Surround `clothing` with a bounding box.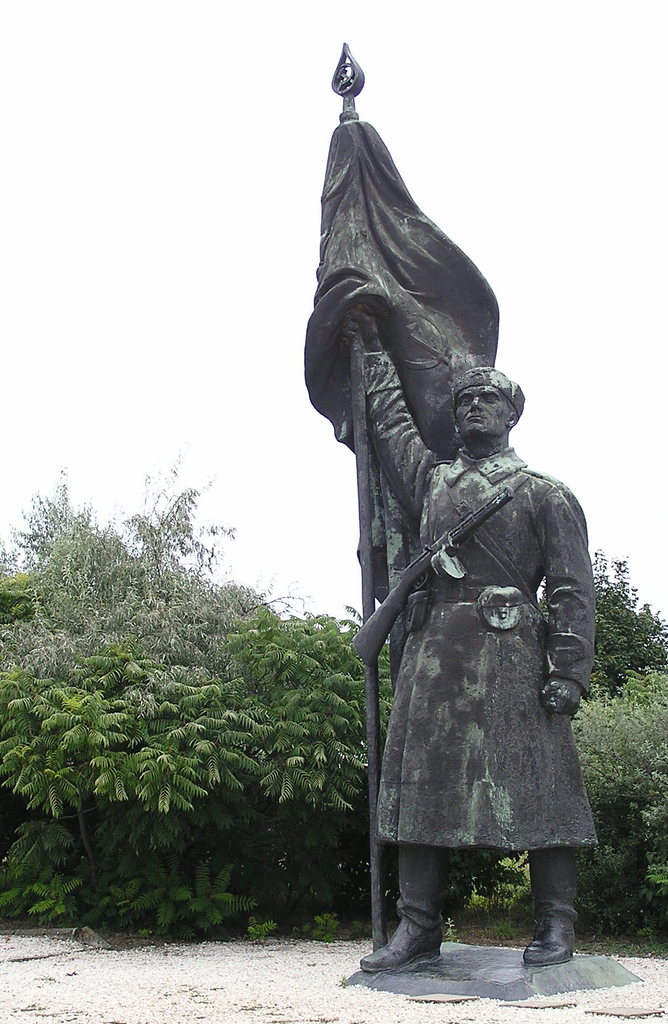
(355, 410, 612, 909).
